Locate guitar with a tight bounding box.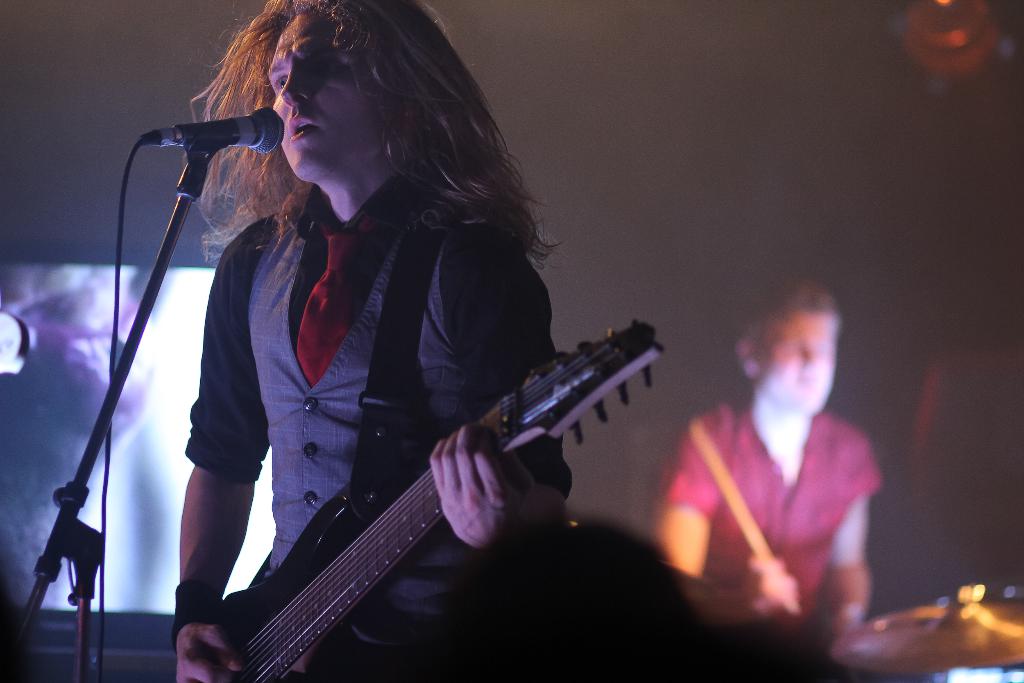
(209,311,671,682).
